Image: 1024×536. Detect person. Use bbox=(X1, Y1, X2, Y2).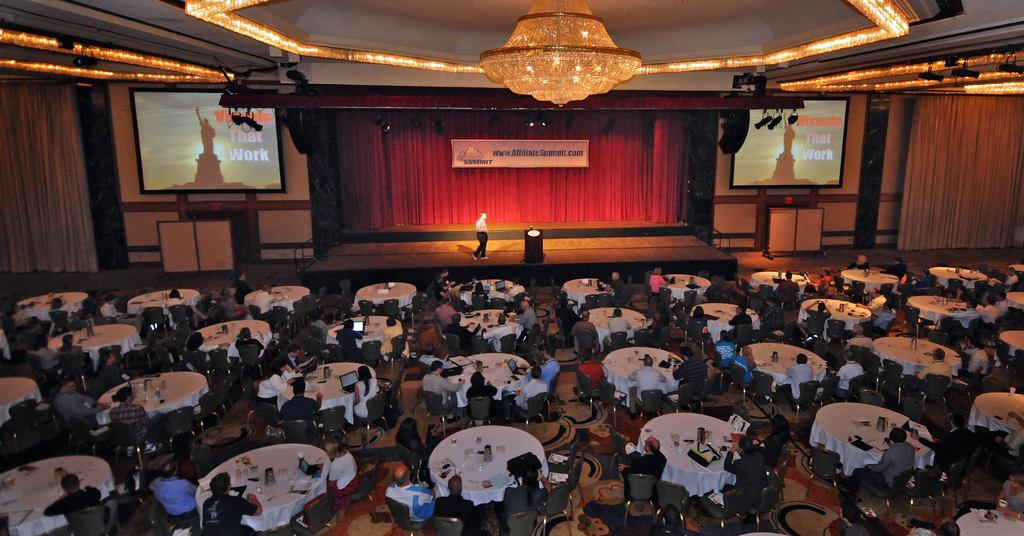
bbox=(513, 299, 541, 334).
